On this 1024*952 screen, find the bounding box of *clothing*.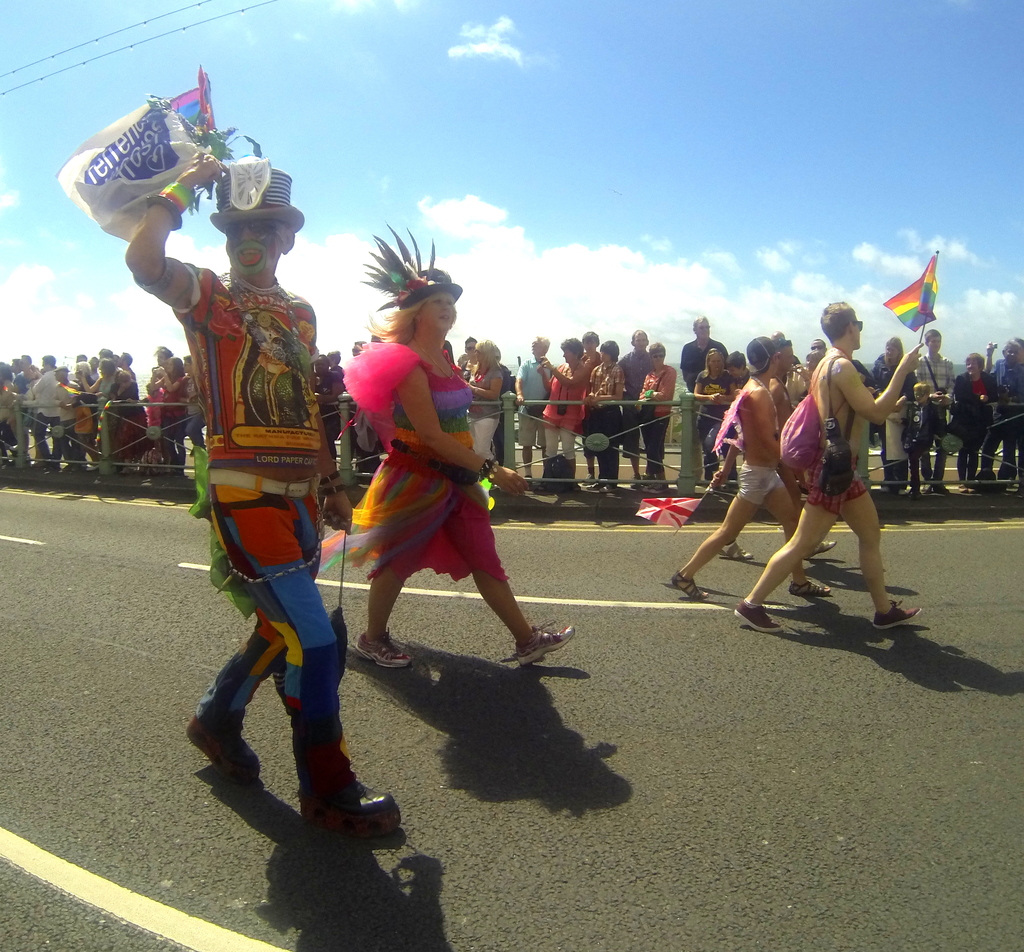
Bounding box: {"x1": 462, "y1": 366, "x2": 504, "y2": 464}.
